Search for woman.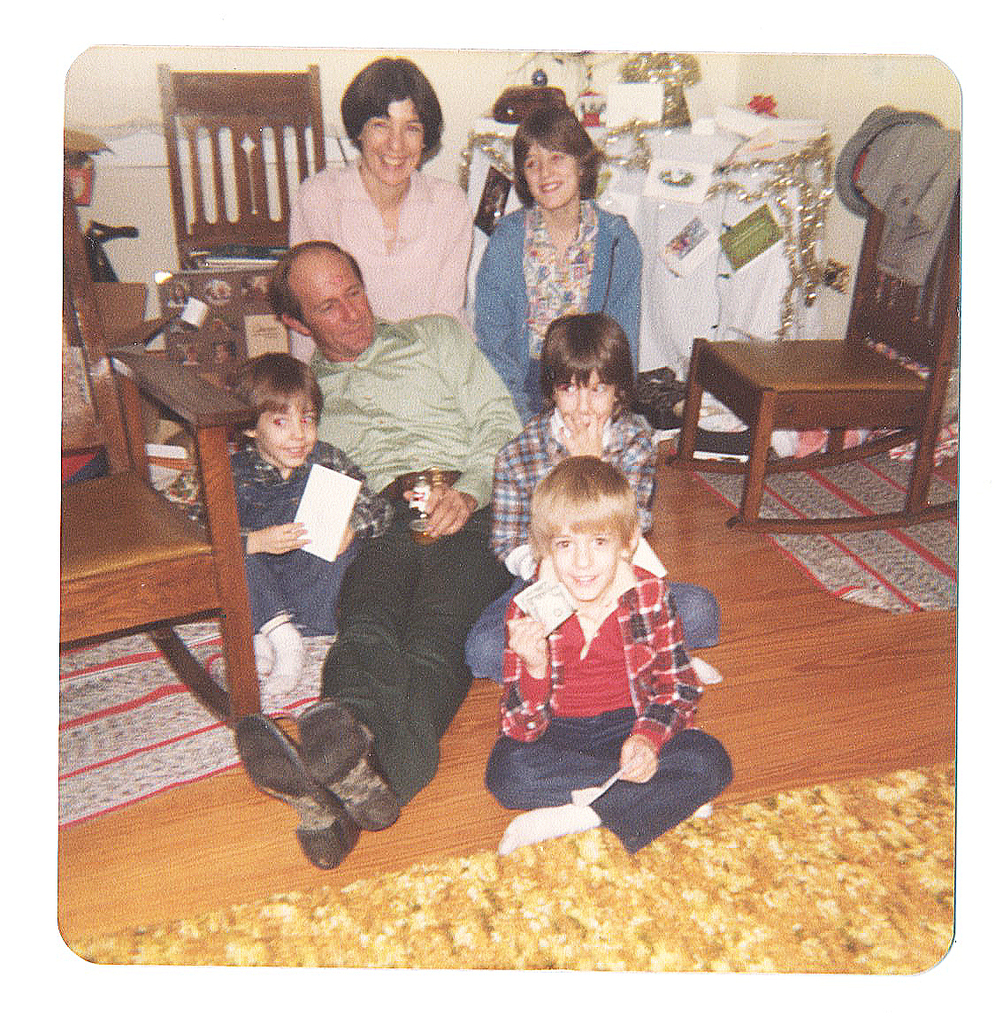
Found at box=[287, 49, 476, 322].
